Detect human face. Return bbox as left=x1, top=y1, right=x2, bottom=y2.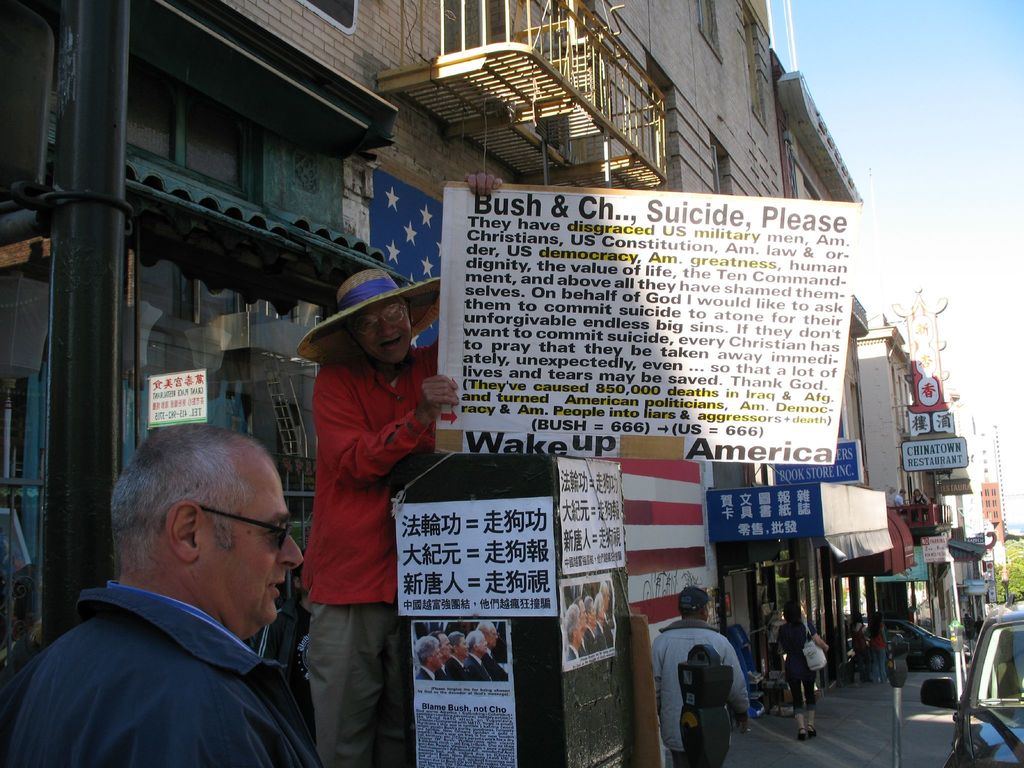
left=351, top=307, right=419, bottom=371.
